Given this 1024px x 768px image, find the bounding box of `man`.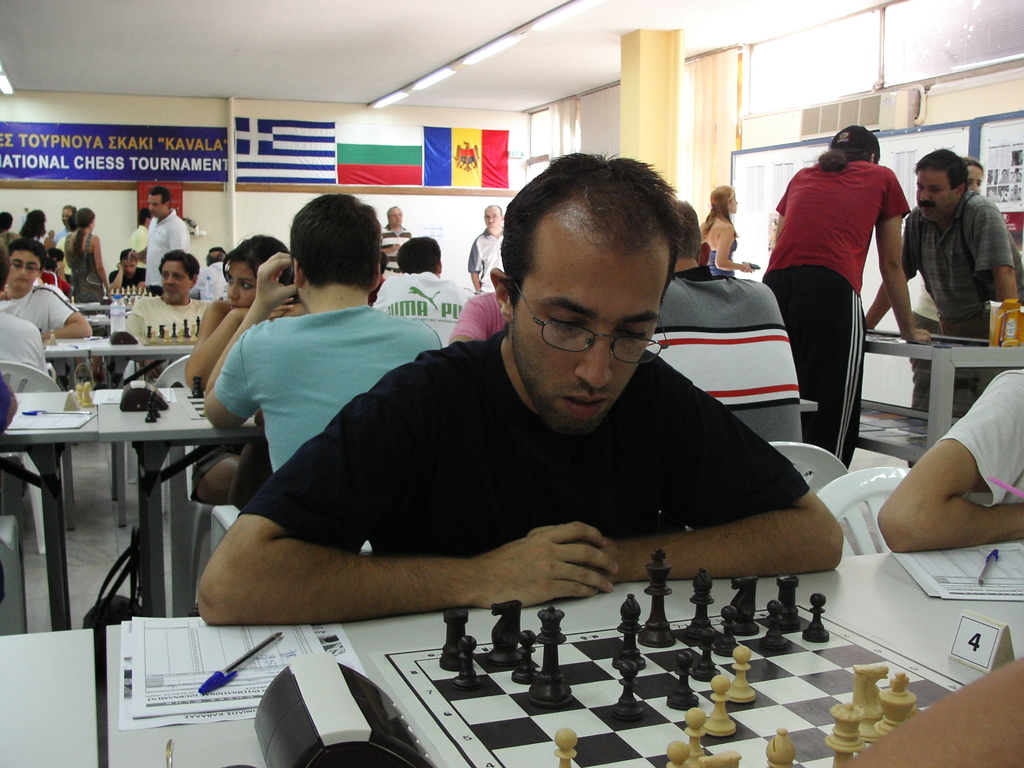
<bbox>373, 237, 474, 348</bbox>.
